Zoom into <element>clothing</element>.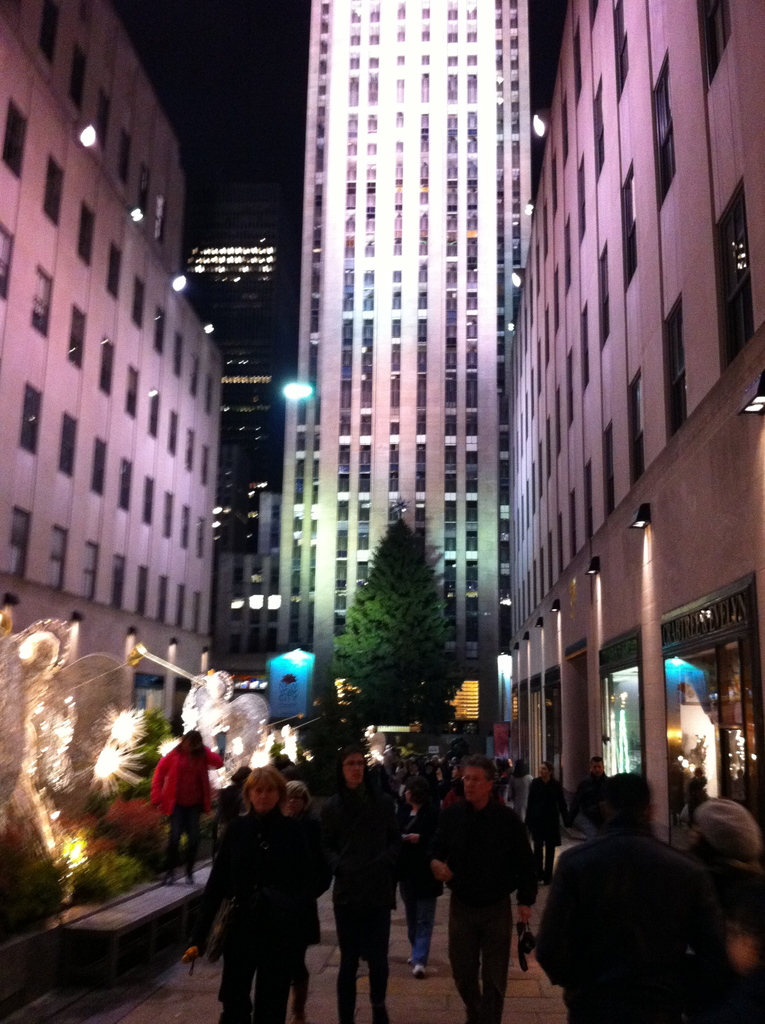
Zoom target: rect(531, 462, 764, 1007).
